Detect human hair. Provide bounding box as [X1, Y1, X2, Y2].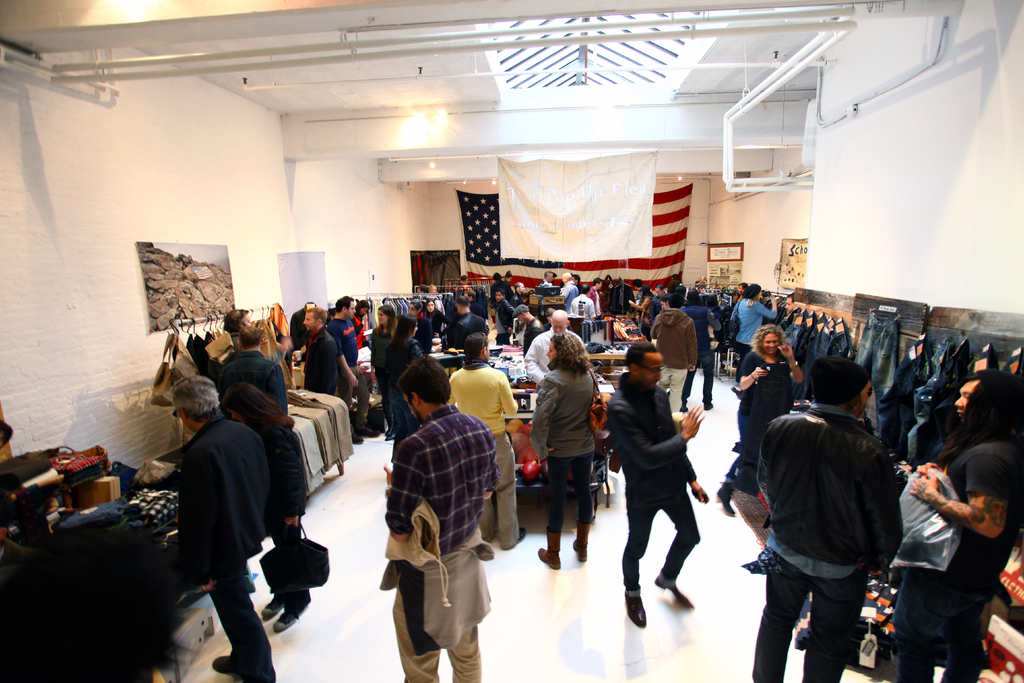
[353, 300, 370, 318].
